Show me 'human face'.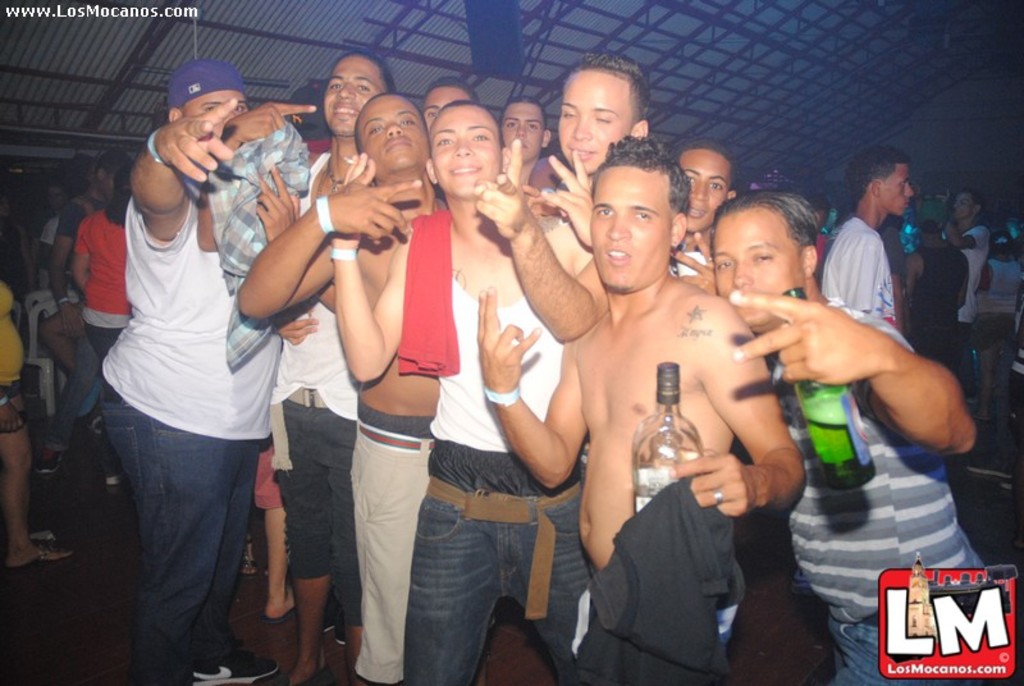
'human face' is here: box=[323, 58, 384, 137].
